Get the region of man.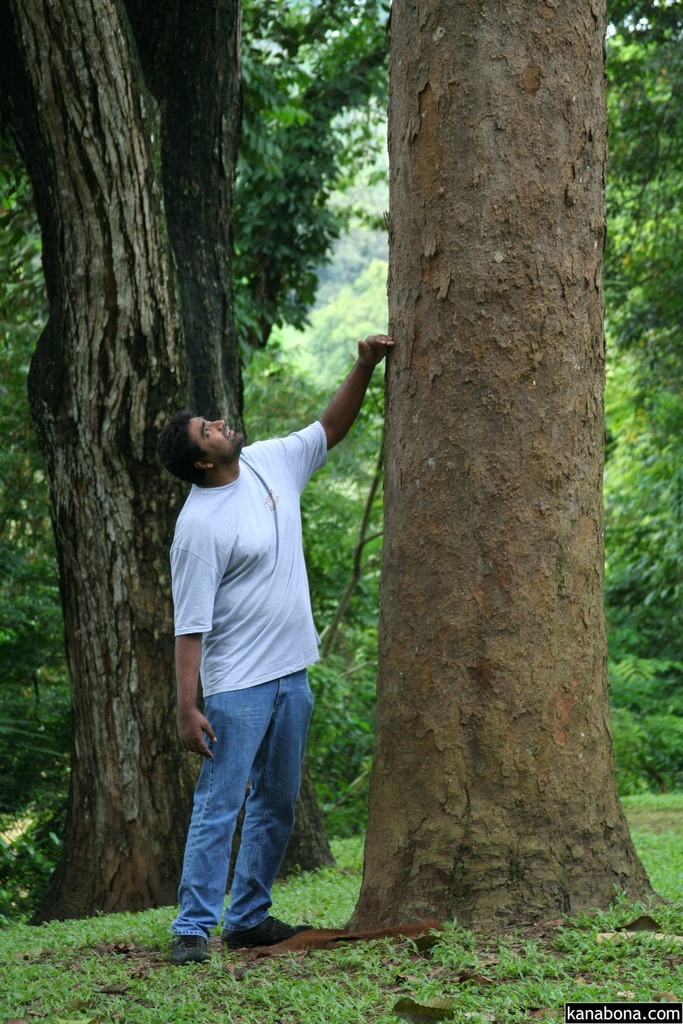
(159,372,375,942).
